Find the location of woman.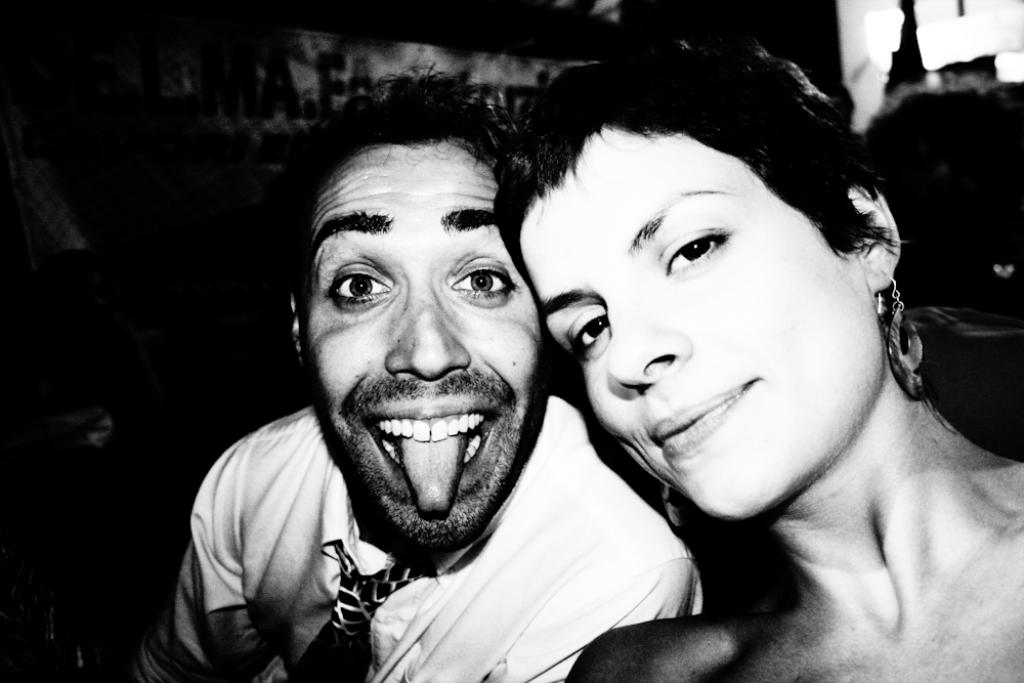
Location: detection(413, 0, 1017, 682).
